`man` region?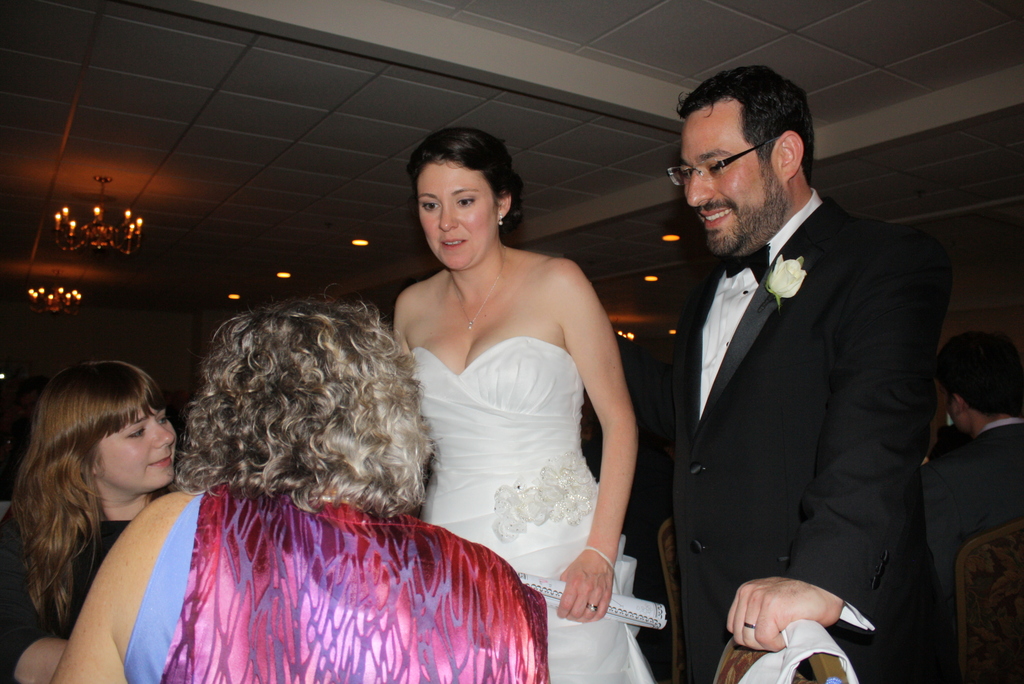
<region>666, 59, 954, 681</region>
